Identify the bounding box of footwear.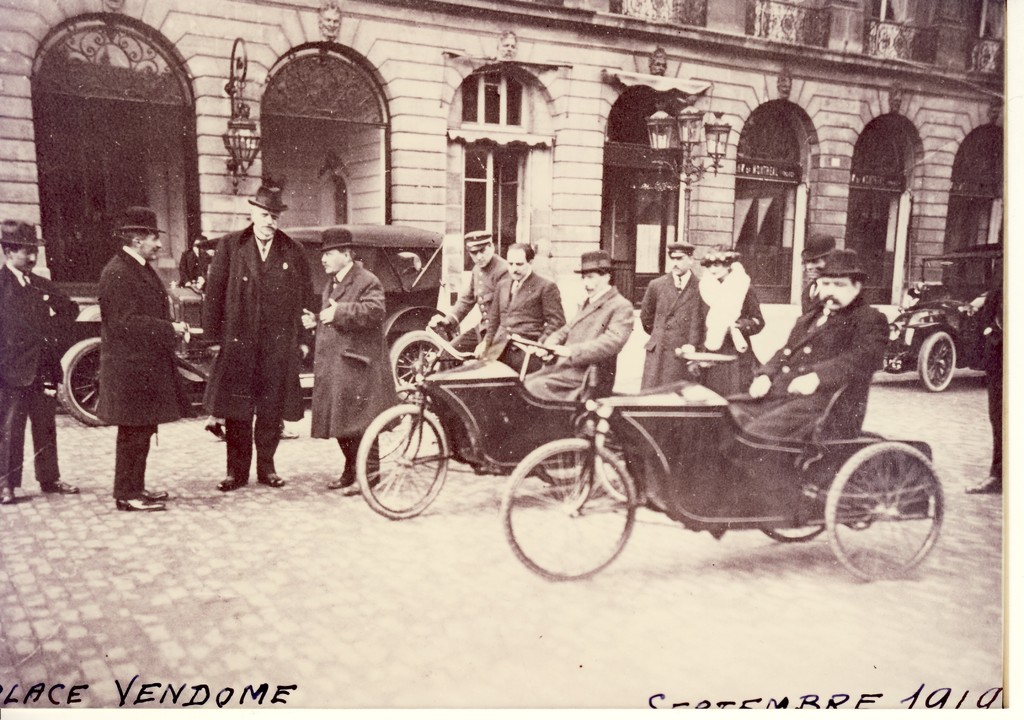
l=964, t=471, r=1002, b=494.
